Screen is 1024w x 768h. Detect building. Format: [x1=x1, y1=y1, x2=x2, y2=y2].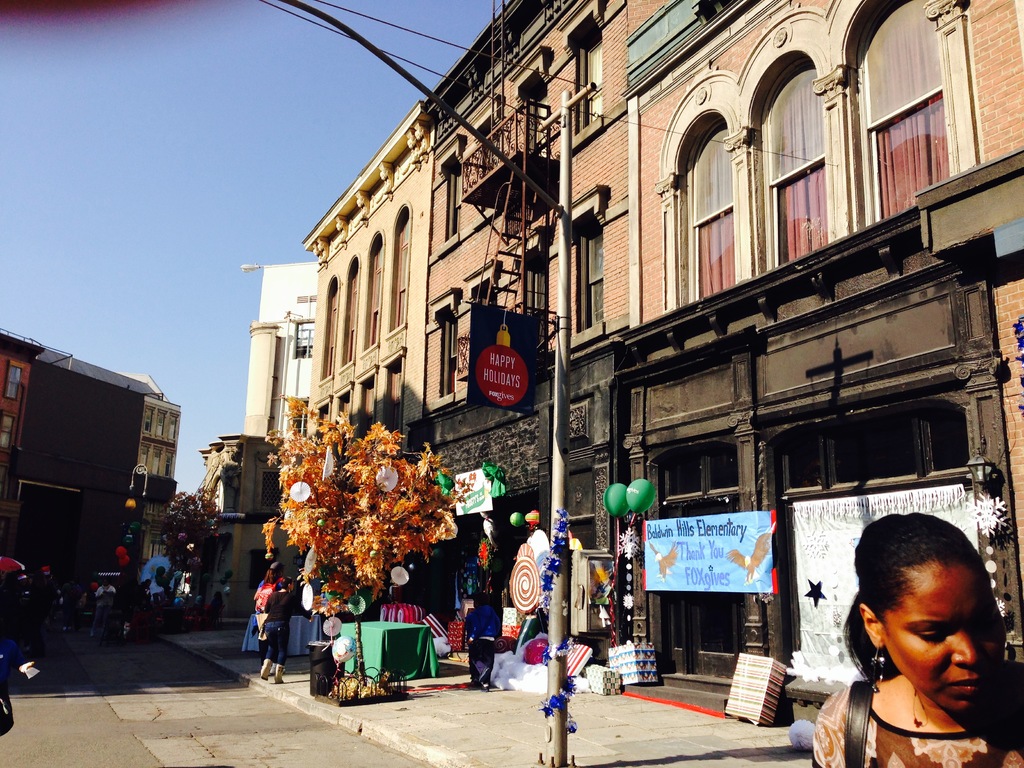
[x1=303, y1=0, x2=1023, y2=750].
